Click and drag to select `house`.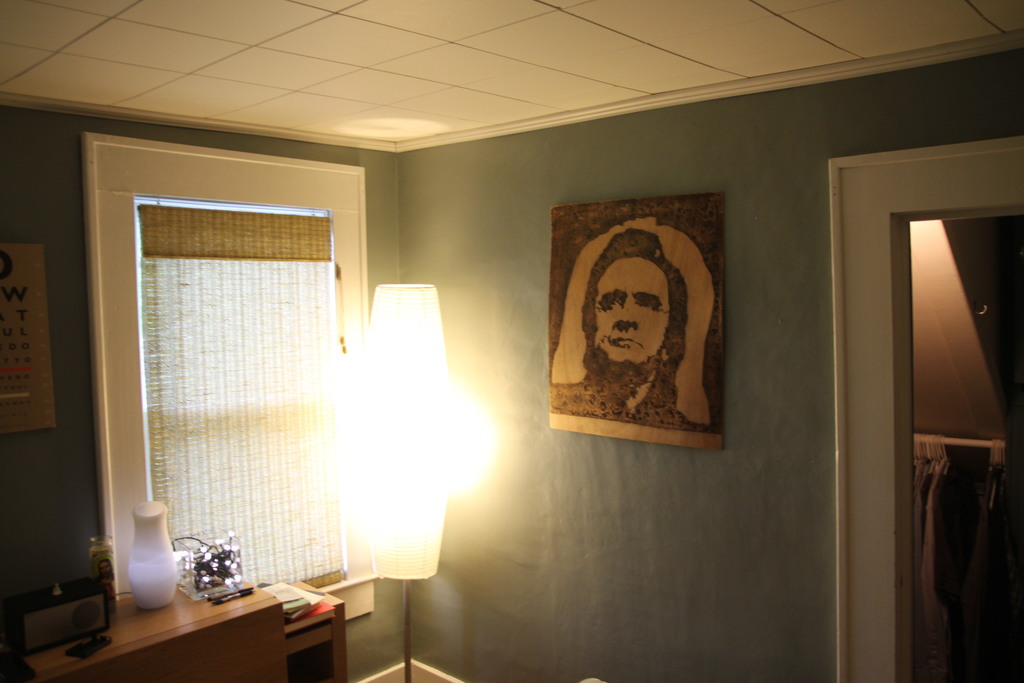
Selection: select_region(1, 1, 1023, 682).
